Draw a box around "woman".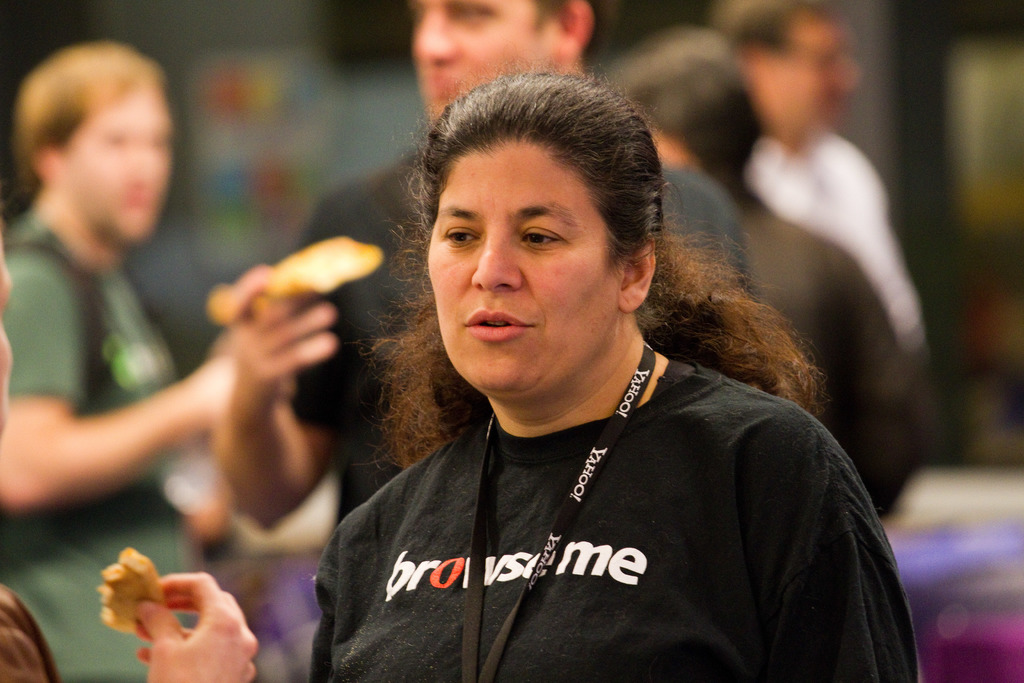
bbox=(296, 84, 915, 671).
